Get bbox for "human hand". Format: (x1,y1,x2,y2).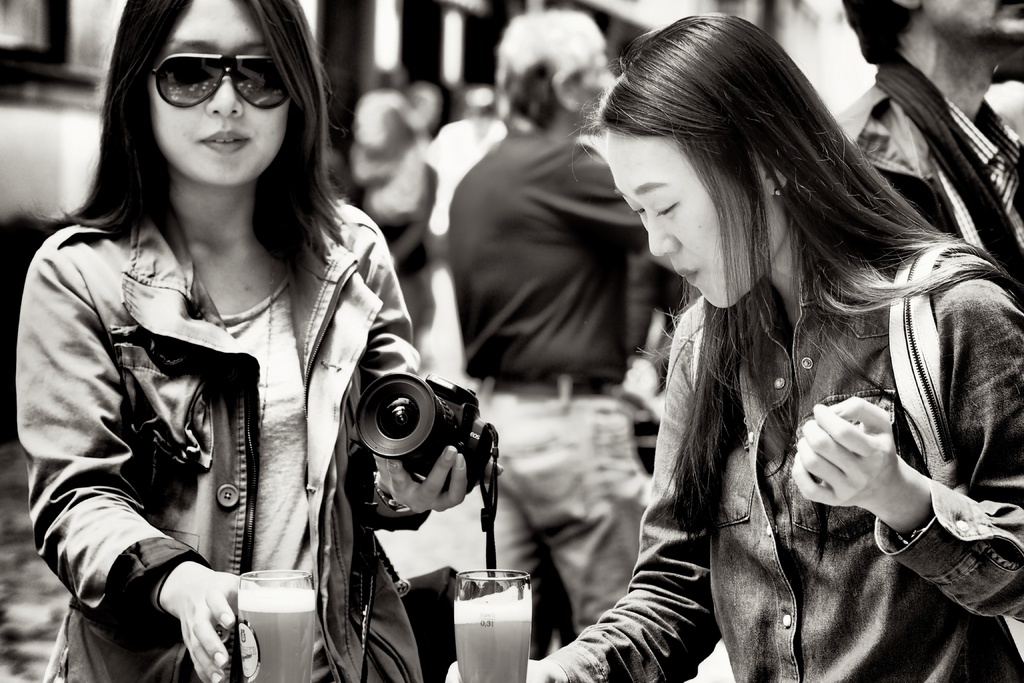
(443,657,553,682).
